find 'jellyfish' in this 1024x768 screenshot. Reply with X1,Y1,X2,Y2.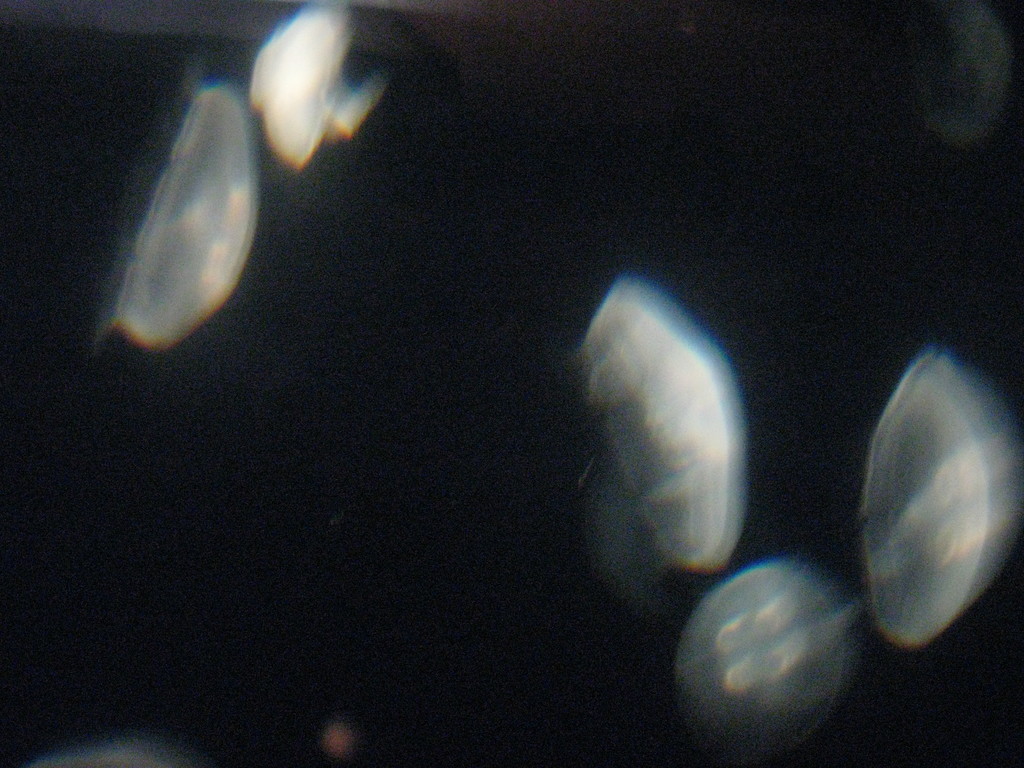
107,79,264,357.
